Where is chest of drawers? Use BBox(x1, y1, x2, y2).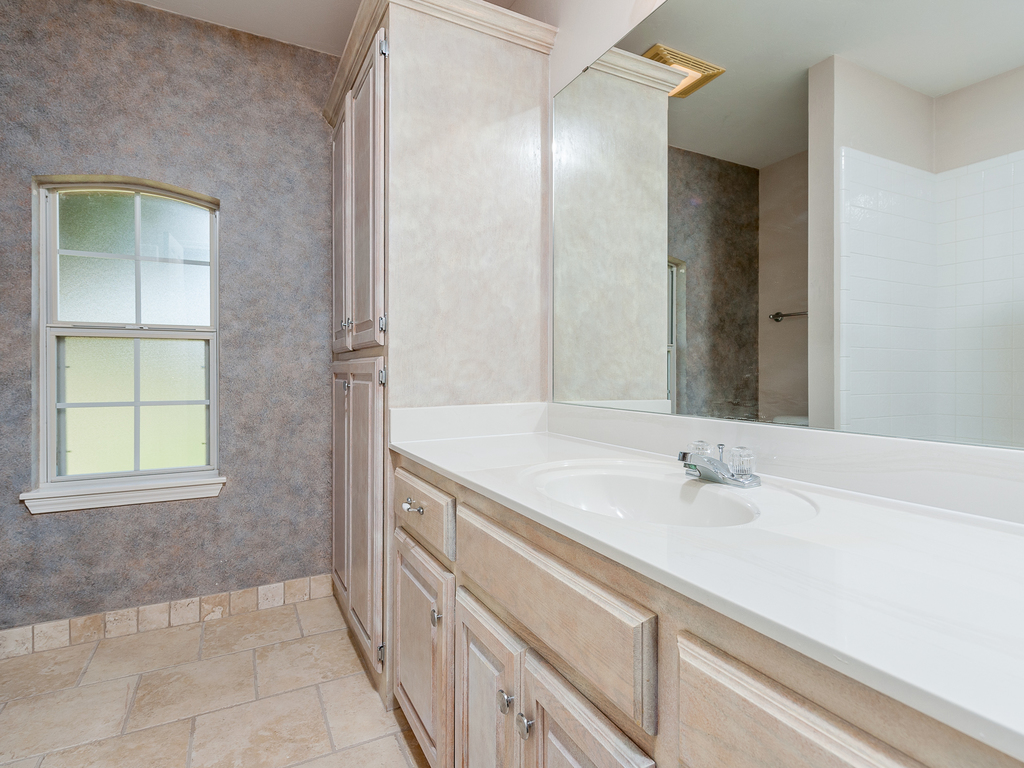
BBox(388, 450, 1020, 767).
